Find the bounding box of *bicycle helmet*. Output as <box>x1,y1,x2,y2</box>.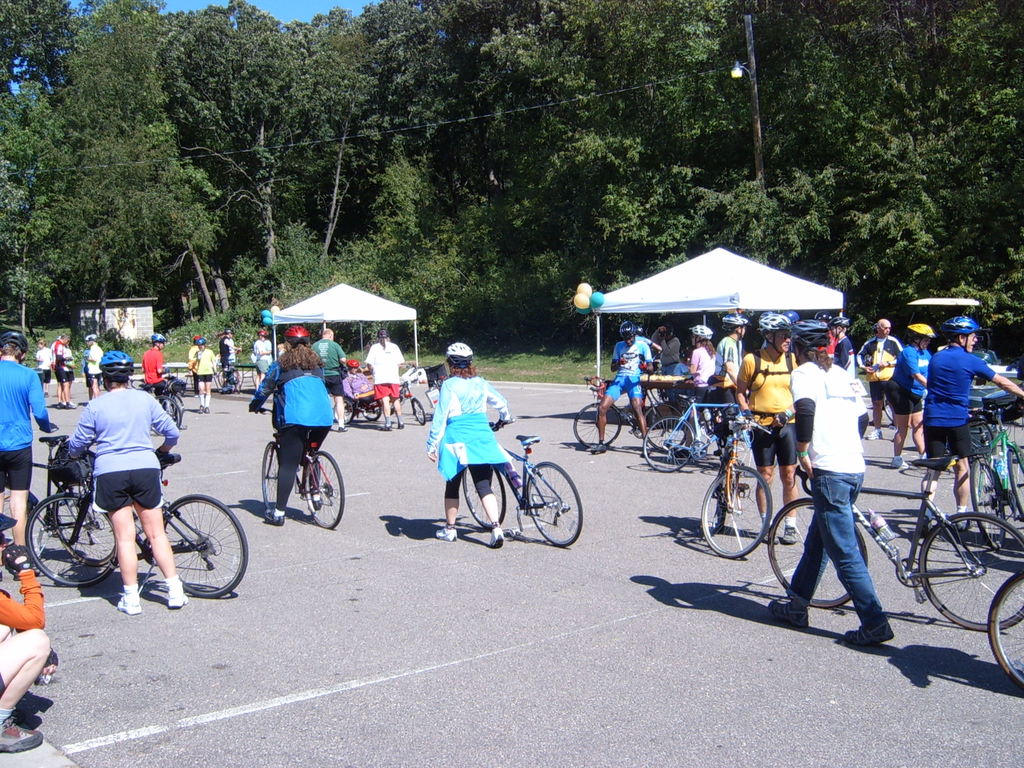
<box>613,322,633,338</box>.
